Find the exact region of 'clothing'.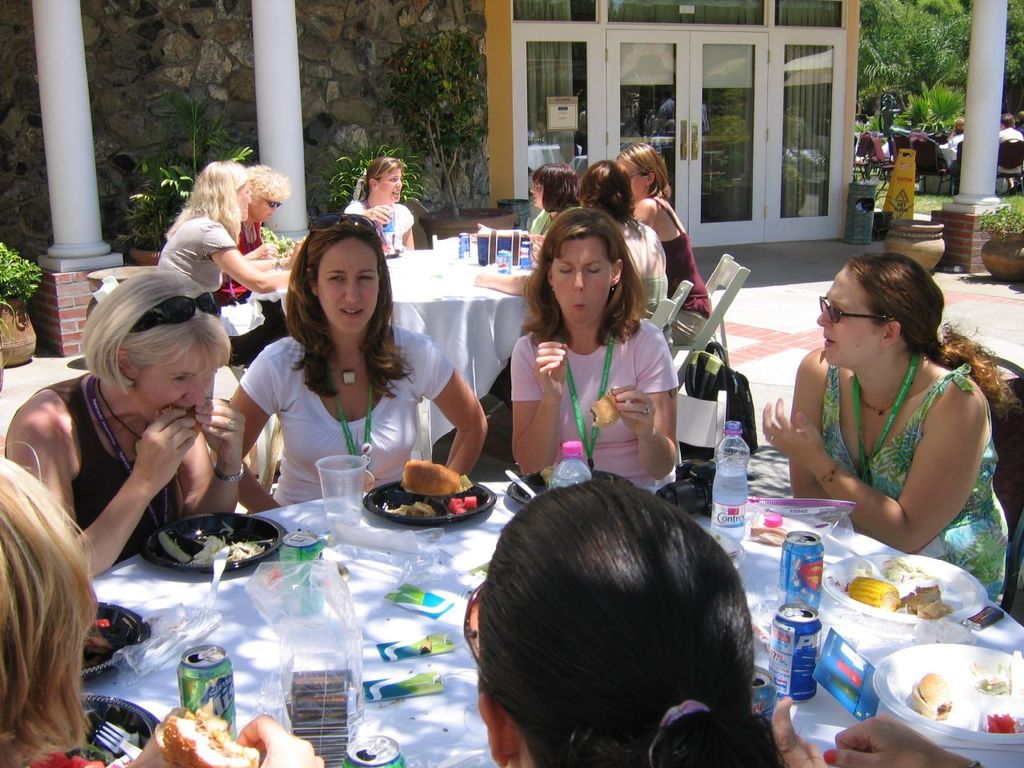
Exact region: 343,197,413,247.
